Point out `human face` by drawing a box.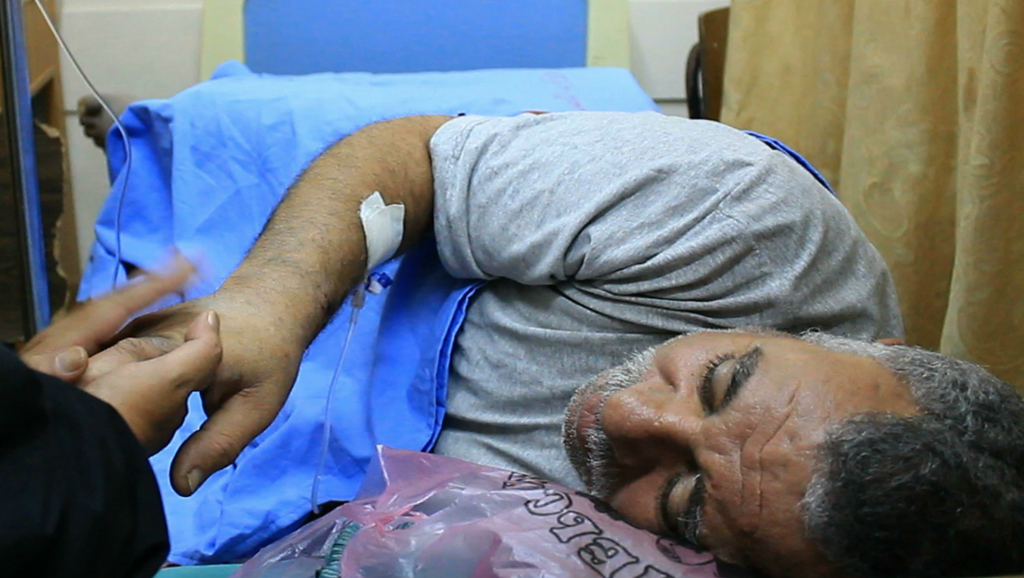
[x1=560, y1=331, x2=821, y2=572].
